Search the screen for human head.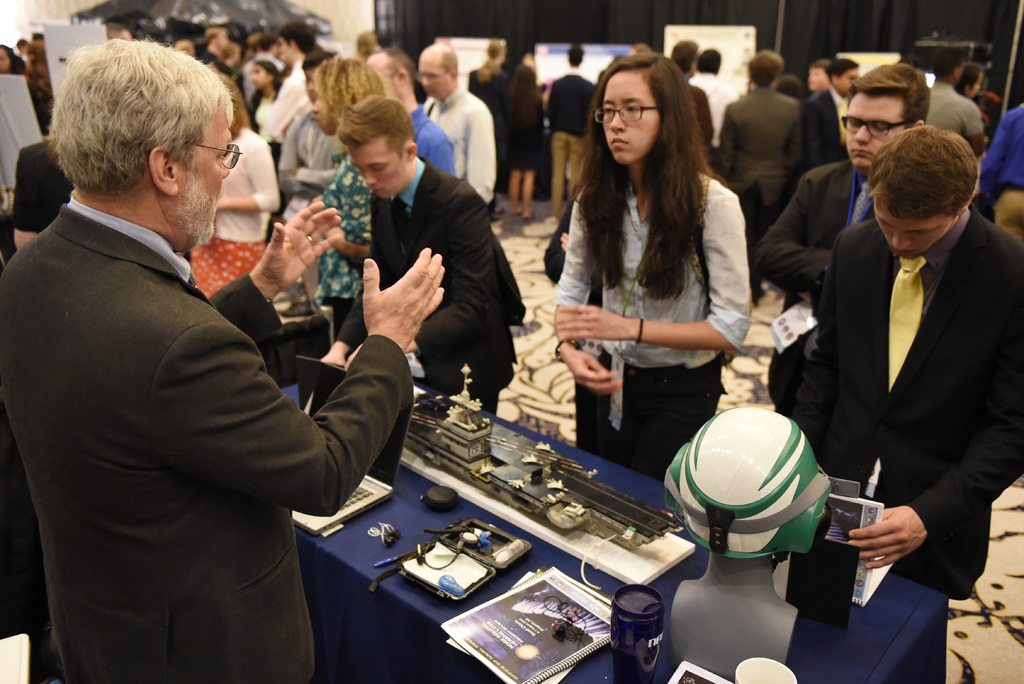
Found at <box>17,33,33,62</box>.
